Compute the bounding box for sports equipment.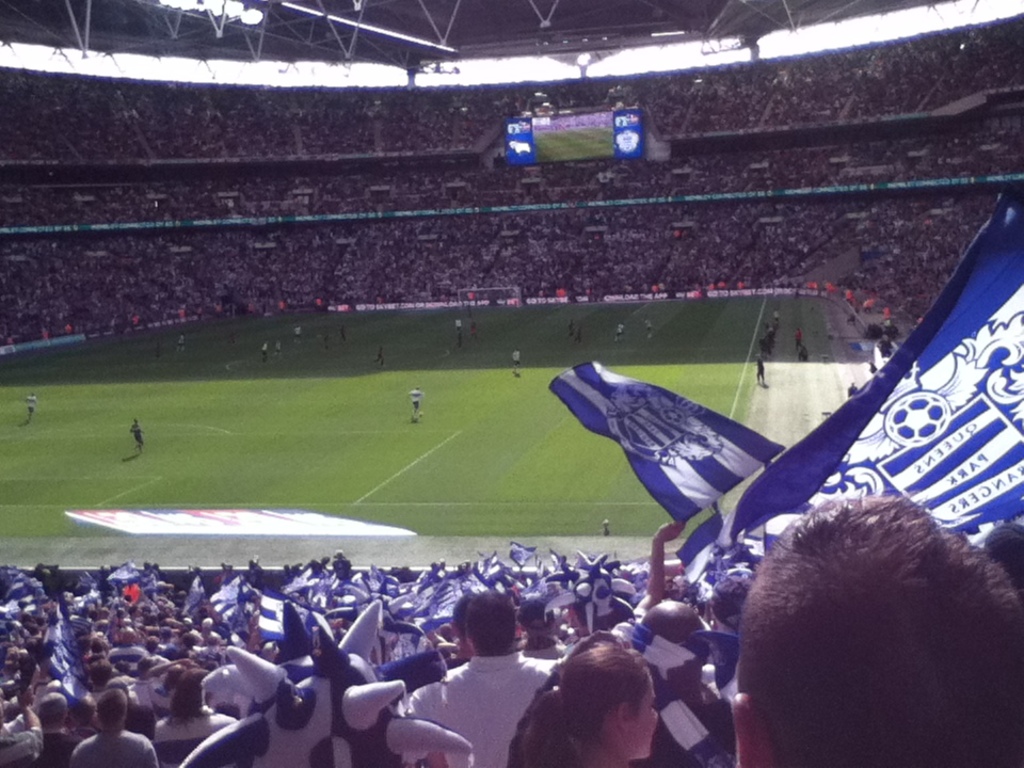
[457, 286, 524, 309].
